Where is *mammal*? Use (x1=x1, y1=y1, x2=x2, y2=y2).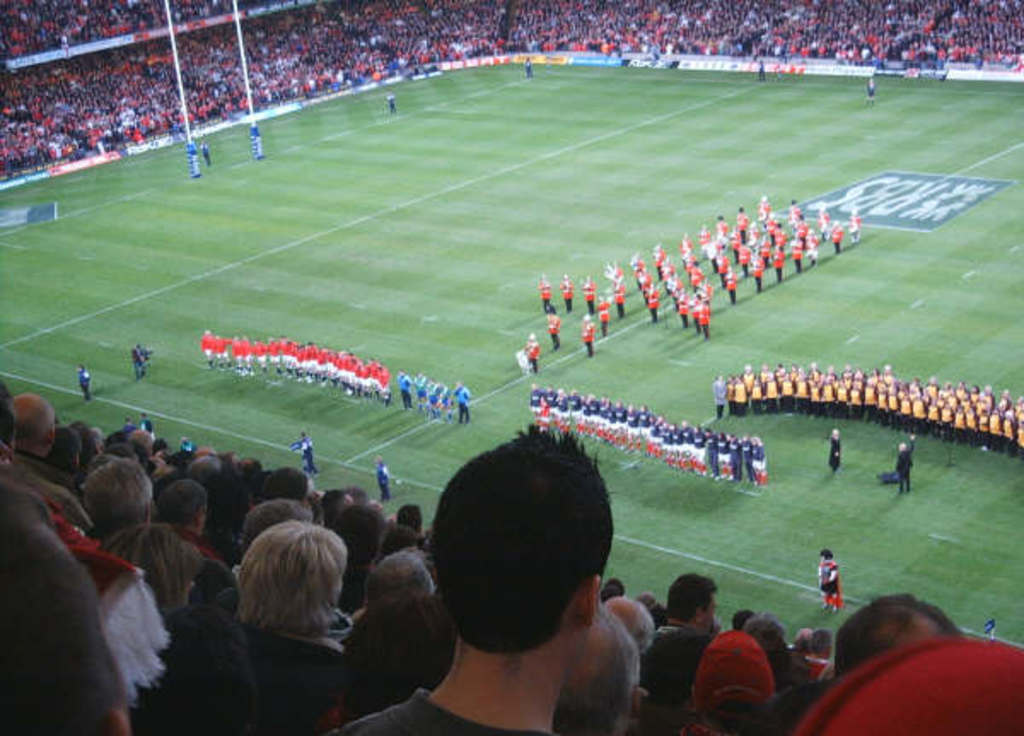
(x1=584, y1=275, x2=594, y2=301).
